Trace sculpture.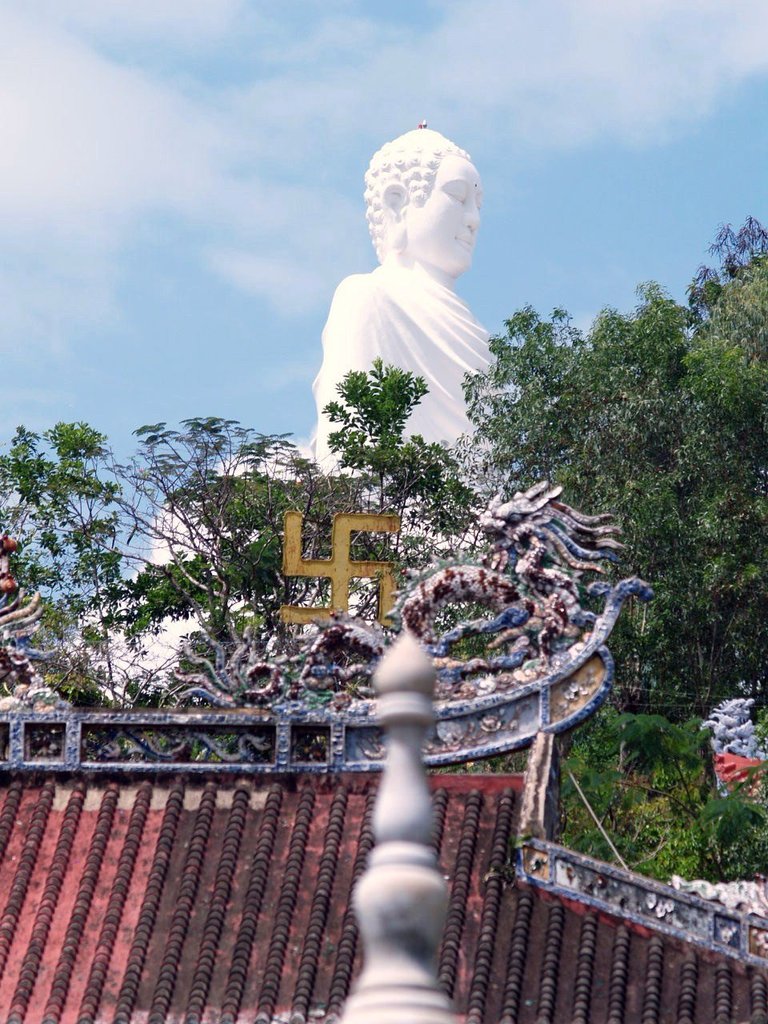
Traced to bbox(297, 109, 514, 516).
